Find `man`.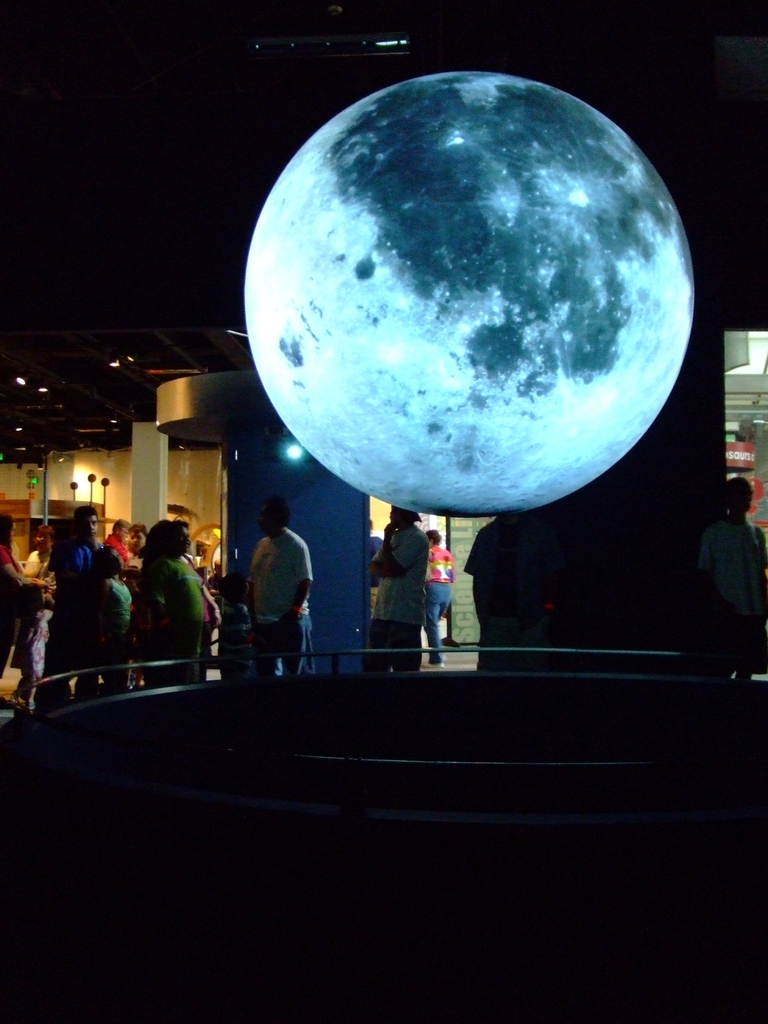
l=363, t=501, r=428, b=680.
